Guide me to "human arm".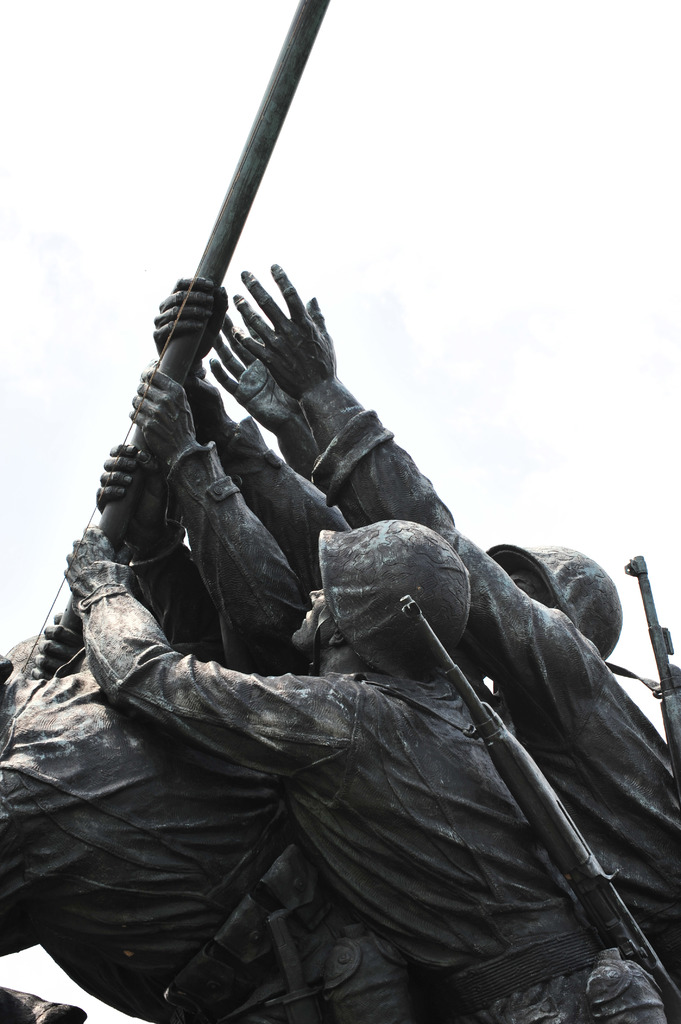
Guidance: locate(220, 305, 372, 535).
